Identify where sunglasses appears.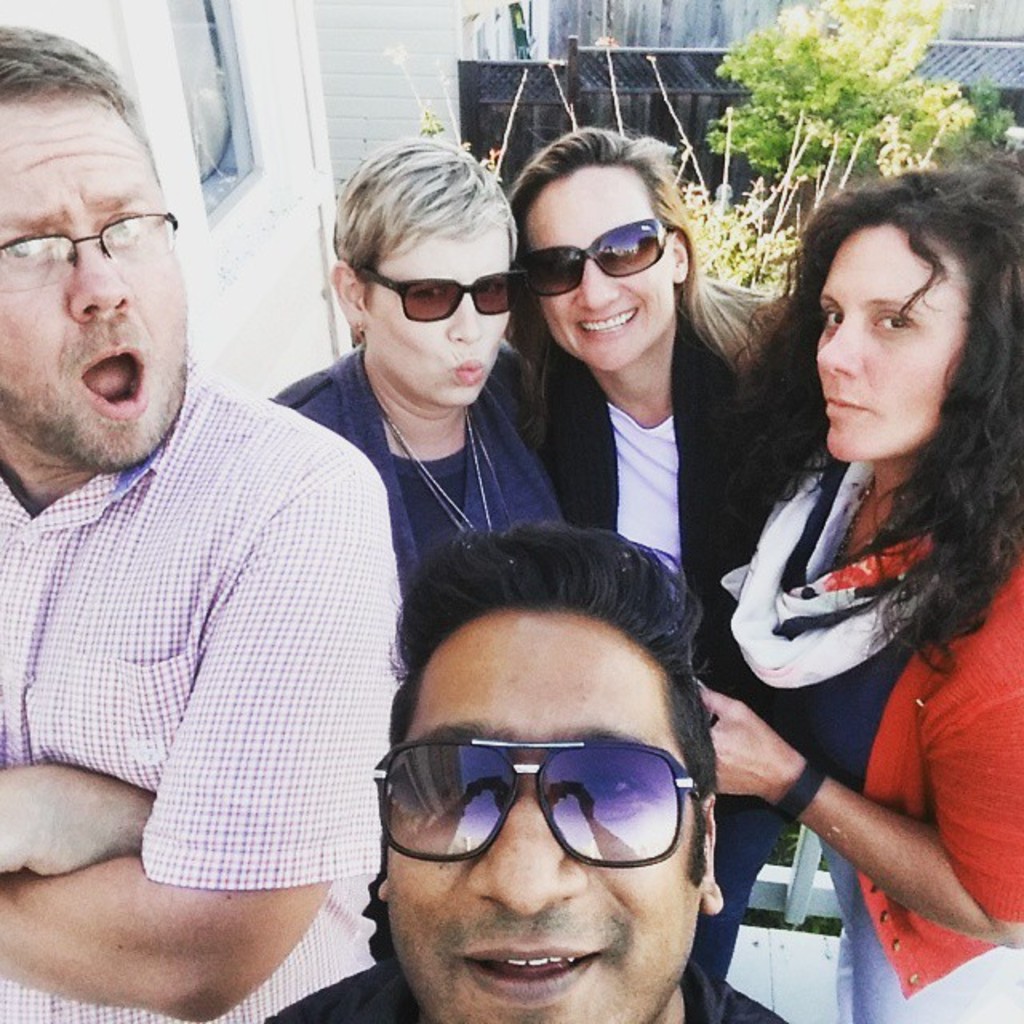
Appears at BBox(354, 266, 520, 322).
